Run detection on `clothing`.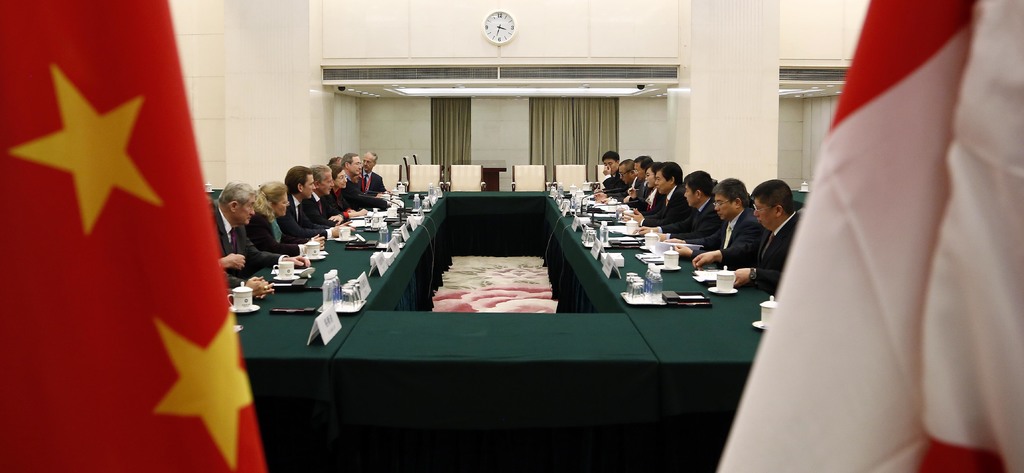
Result: select_region(700, 201, 762, 268).
